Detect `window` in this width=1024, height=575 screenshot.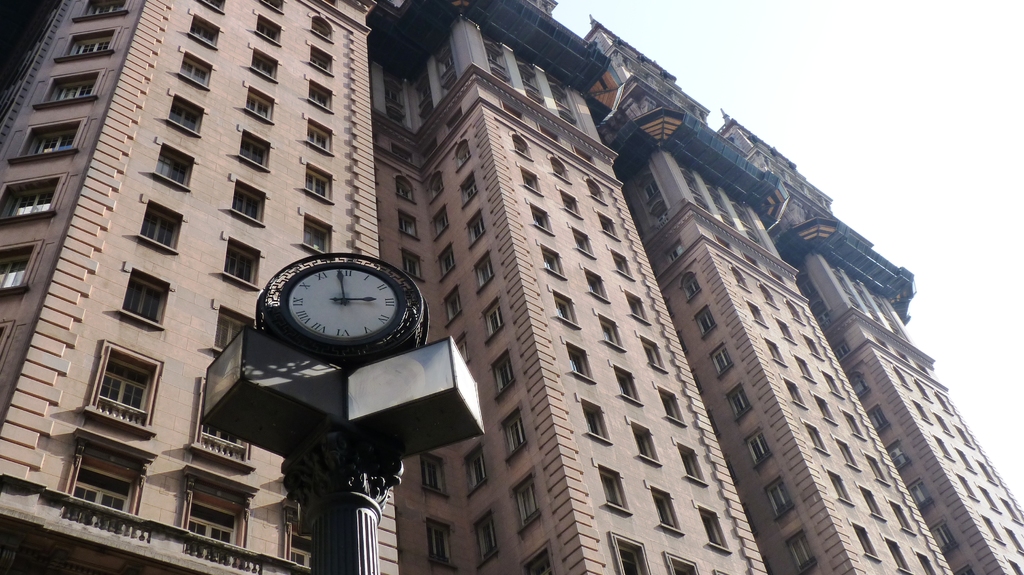
Detection: box(775, 319, 795, 345).
